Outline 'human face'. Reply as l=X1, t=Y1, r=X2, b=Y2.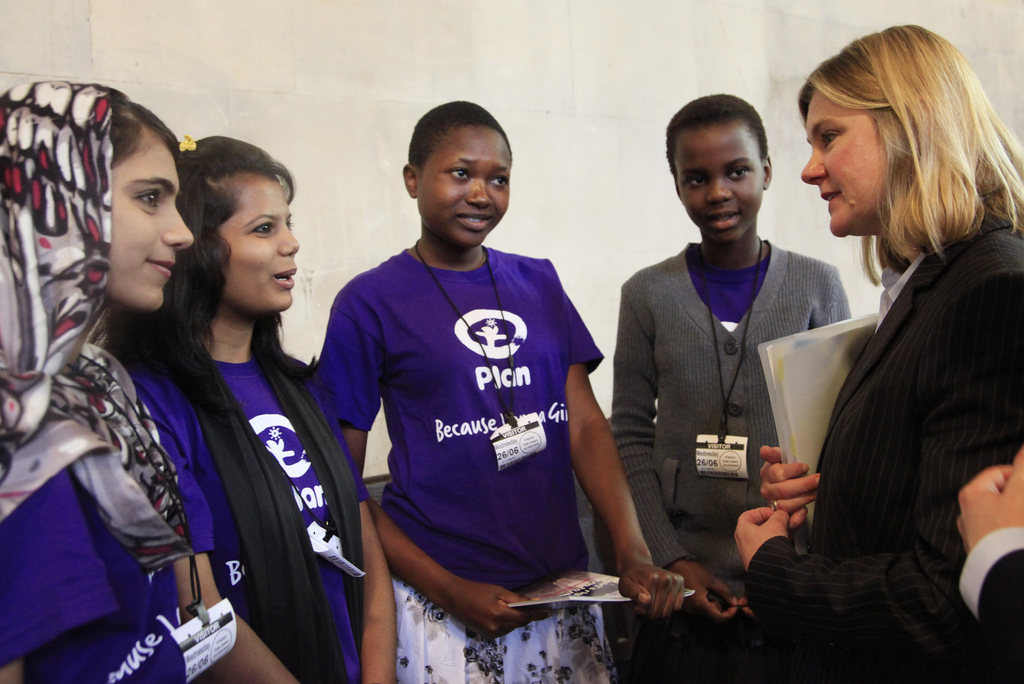
l=801, t=84, r=881, b=231.
